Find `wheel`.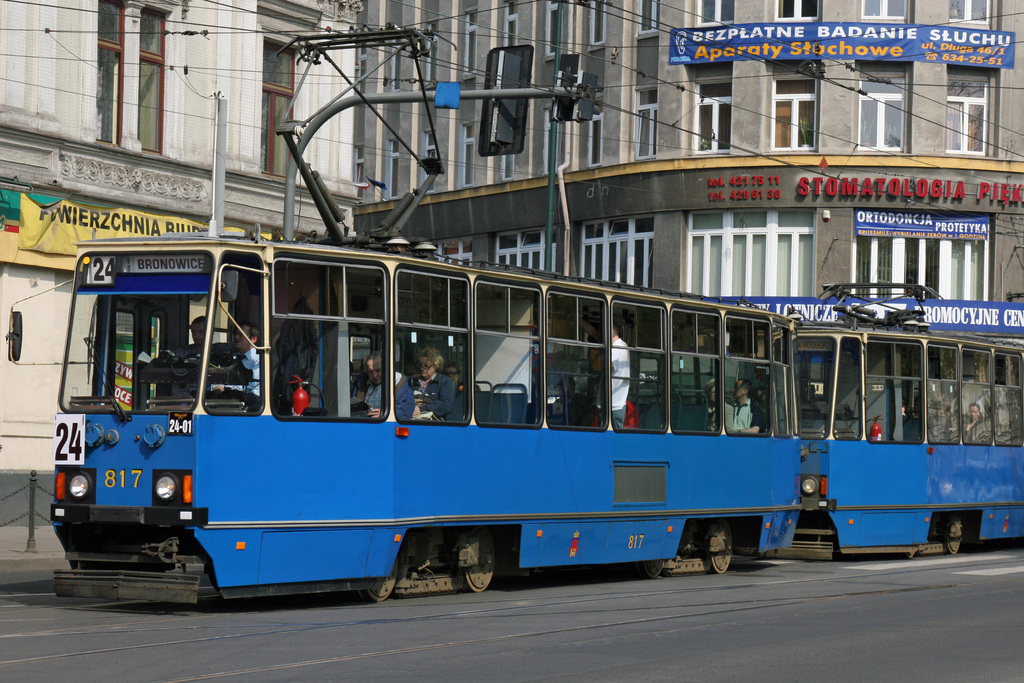
left=685, top=527, right=753, bottom=580.
